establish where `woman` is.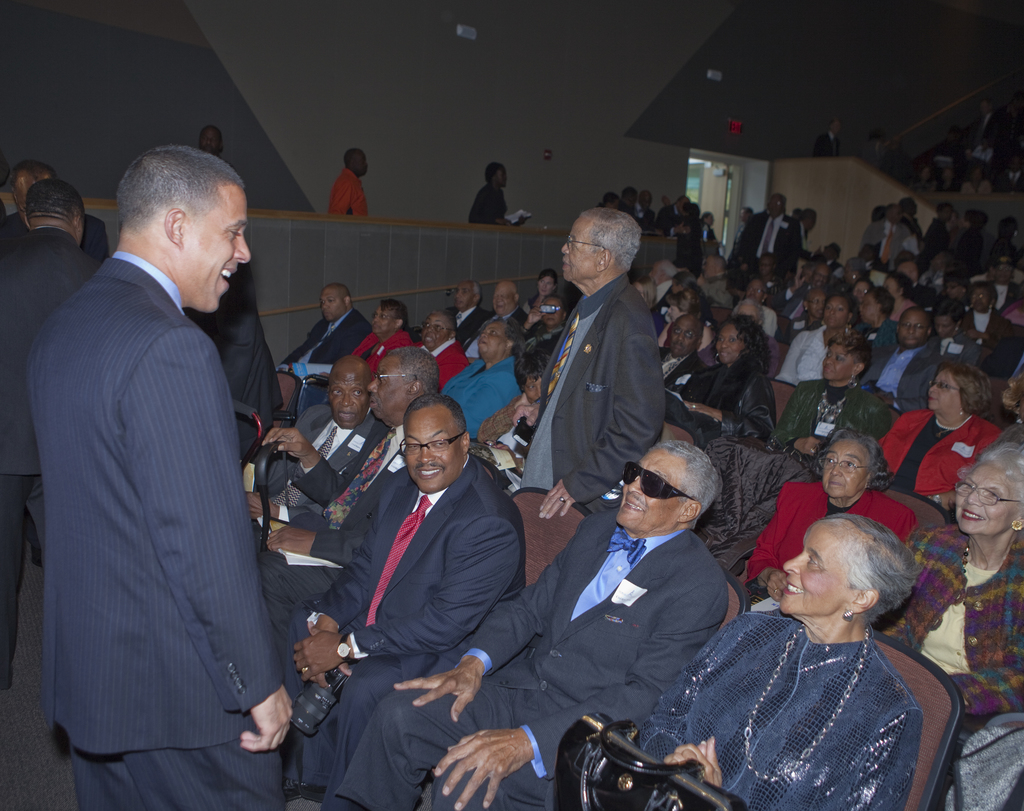
Established at 929, 298, 983, 362.
